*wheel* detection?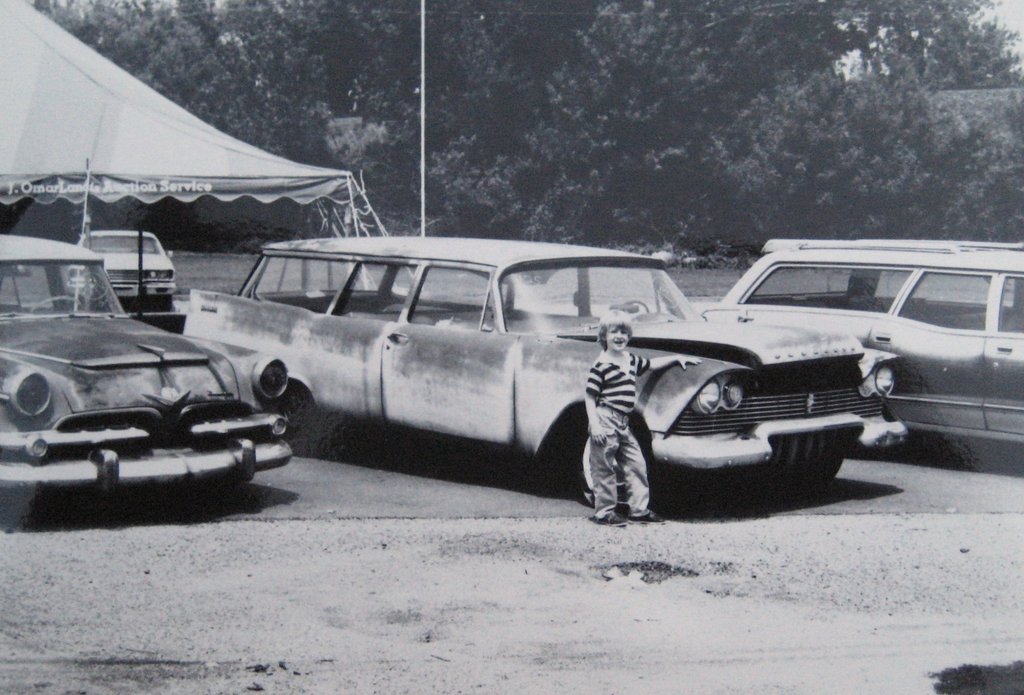
box(579, 429, 630, 511)
